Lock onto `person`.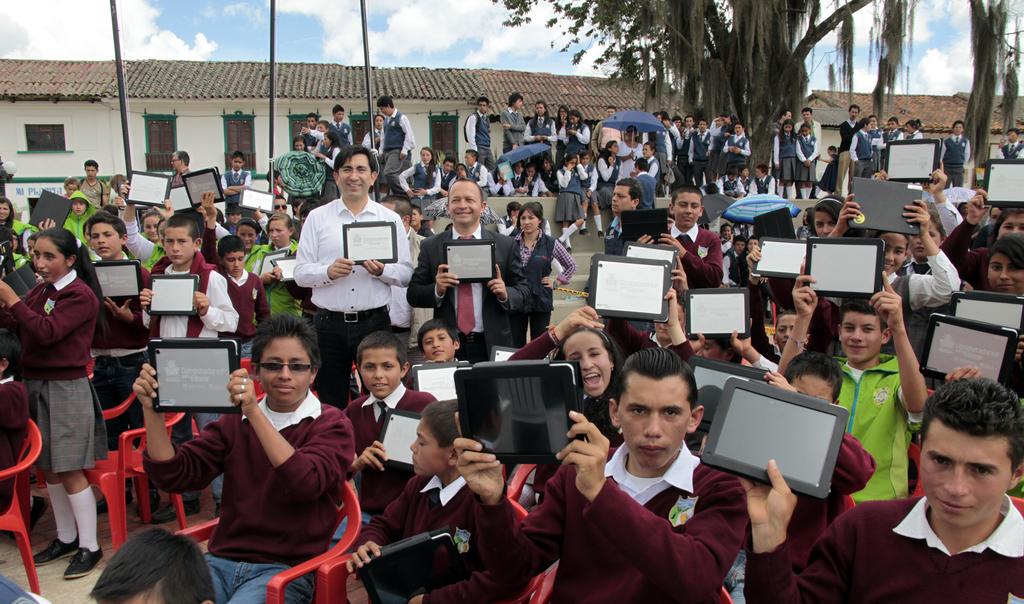
Locked: select_region(851, 110, 877, 181).
